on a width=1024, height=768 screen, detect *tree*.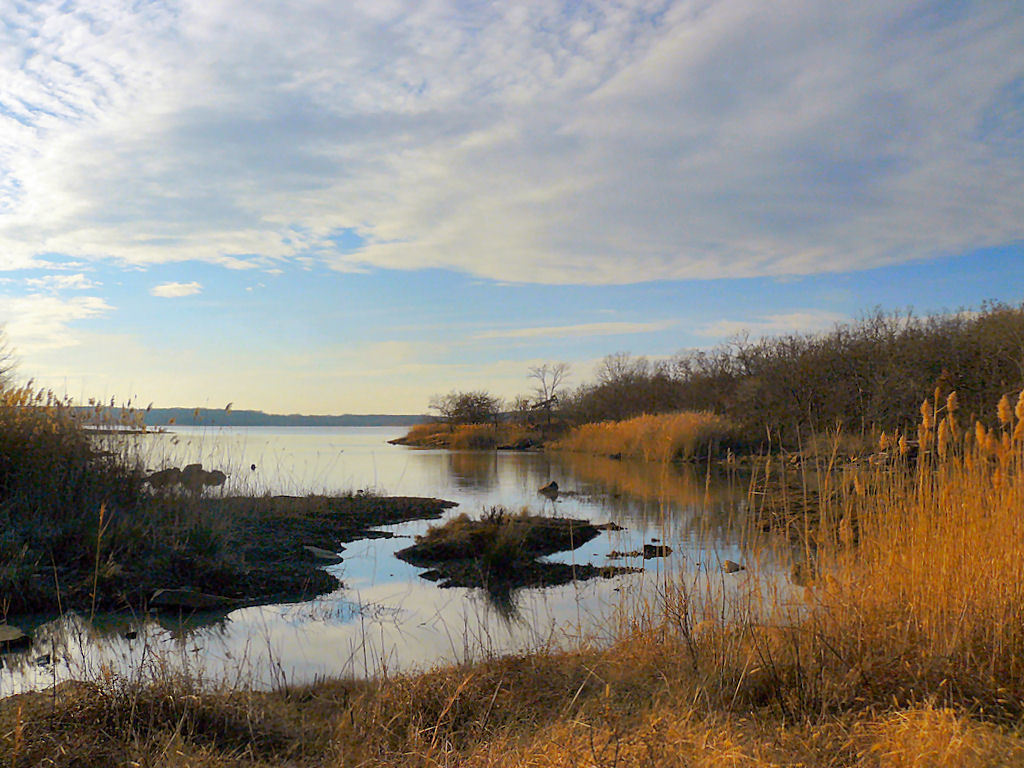
x1=526, y1=364, x2=564, y2=428.
